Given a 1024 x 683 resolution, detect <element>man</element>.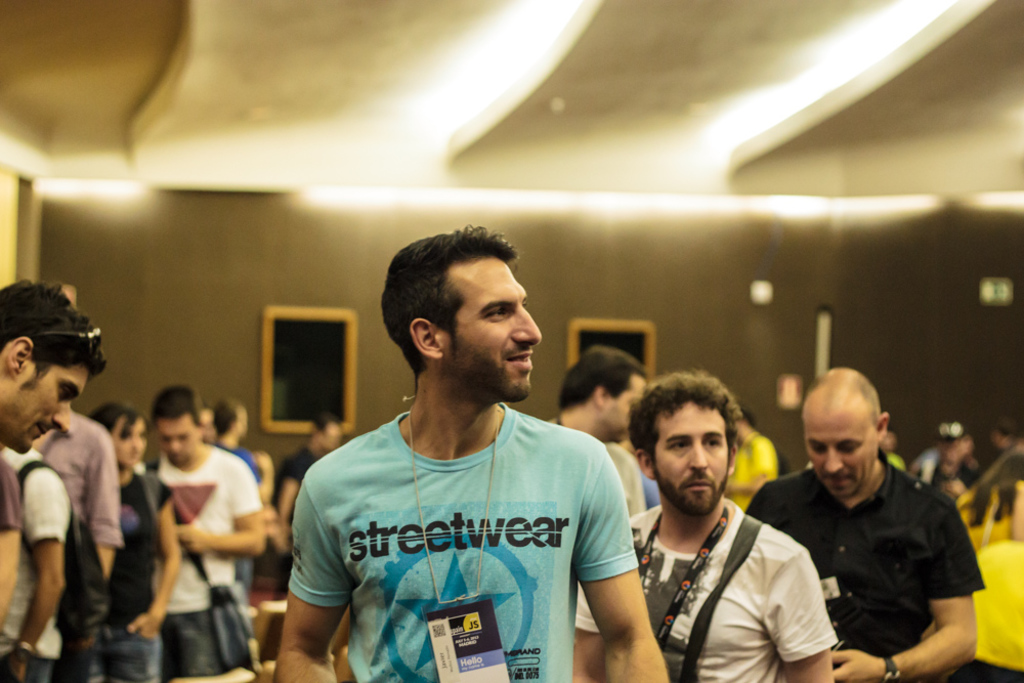
141:380:269:682.
